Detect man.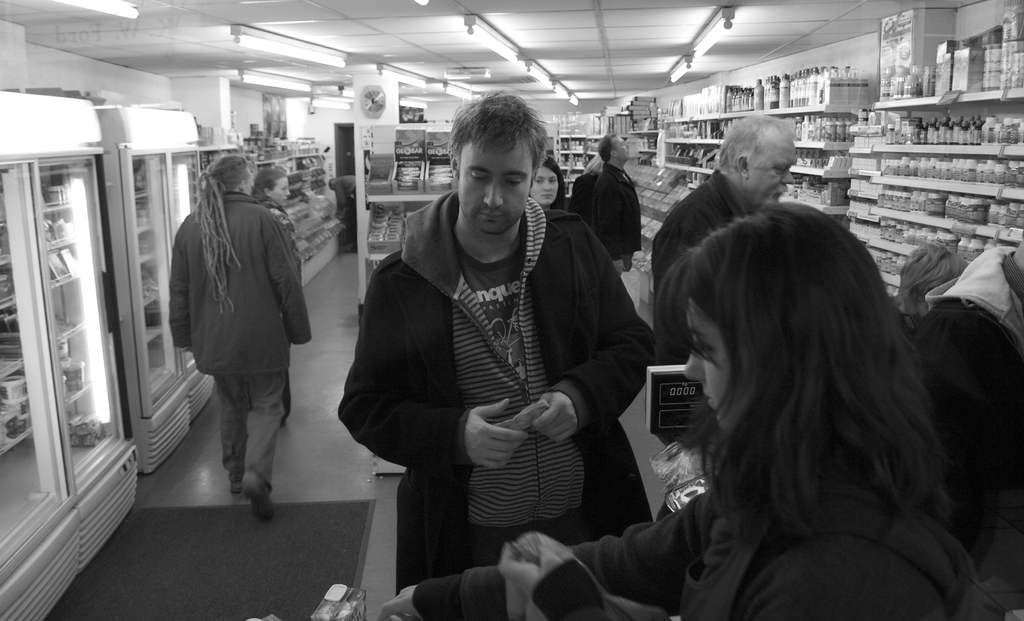
Detected at 638/107/806/343.
